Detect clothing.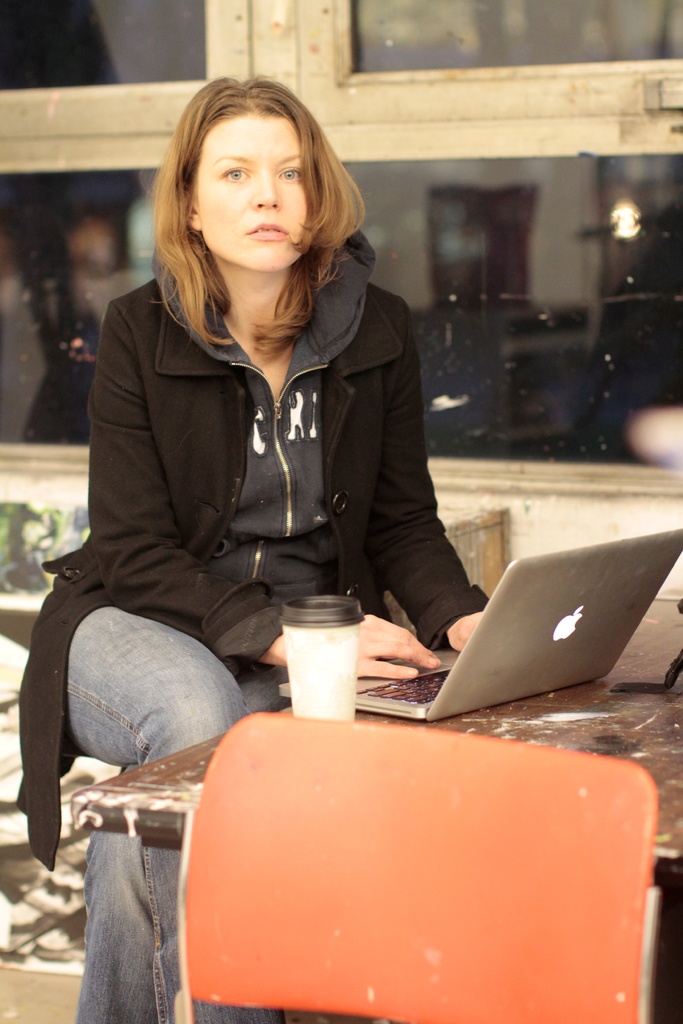
Detected at select_region(41, 168, 503, 762).
